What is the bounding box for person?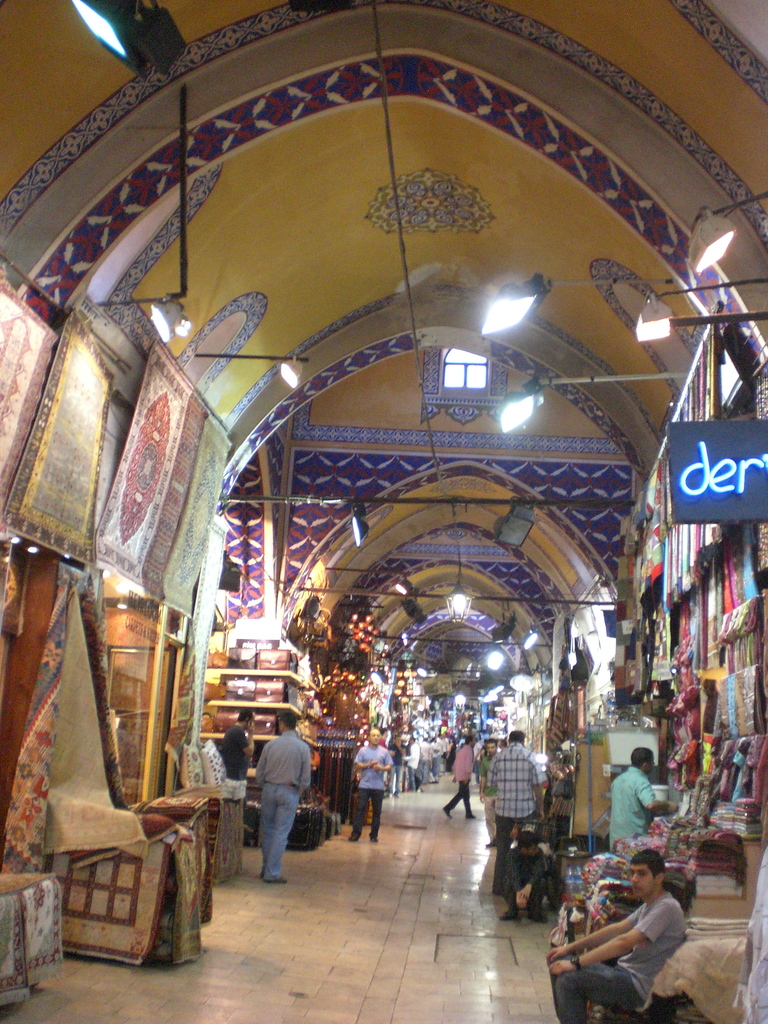
{"left": 493, "top": 829, "right": 560, "bottom": 921}.
